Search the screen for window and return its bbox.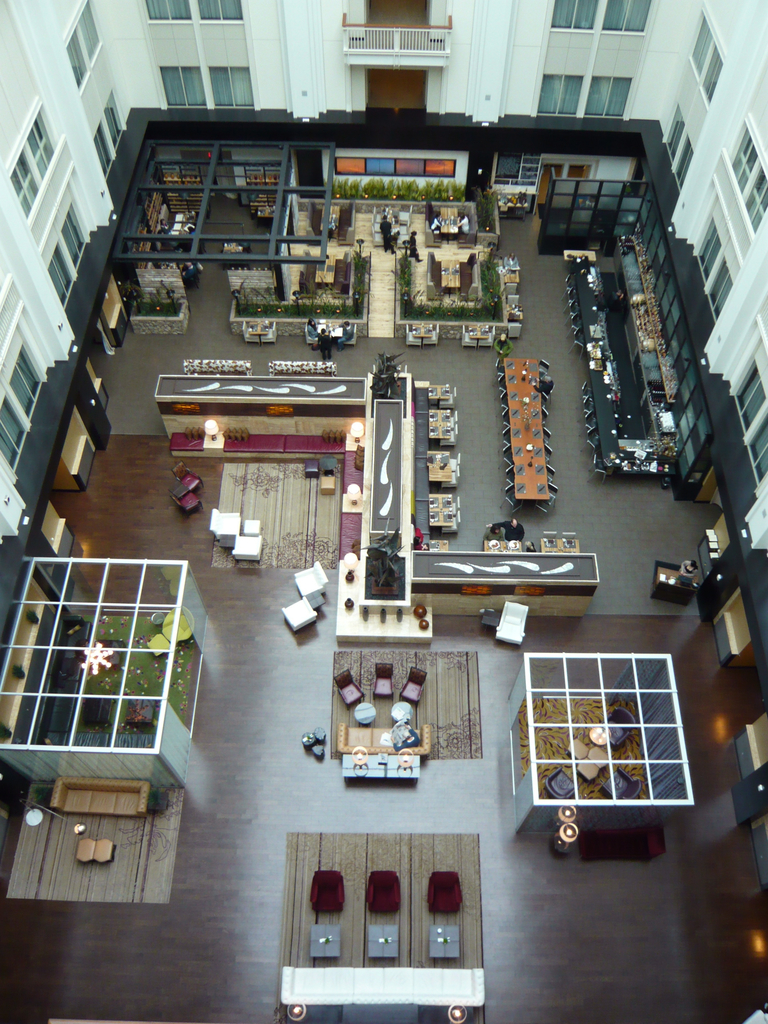
Found: 741:170:767:226.
